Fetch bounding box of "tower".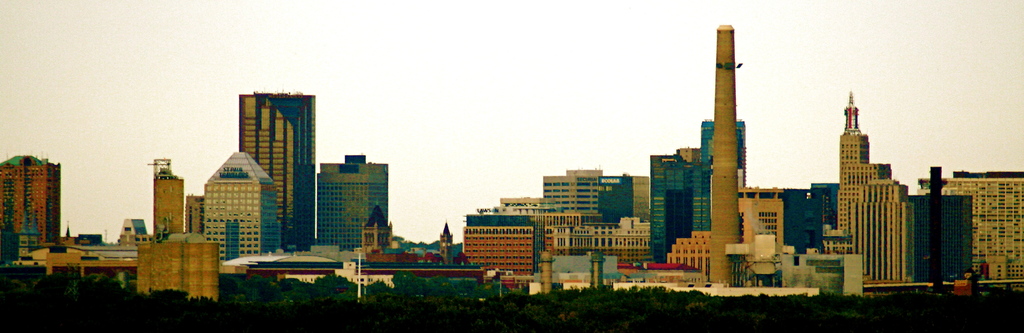
Bbox: BBox(698, 18, 745, 291).
